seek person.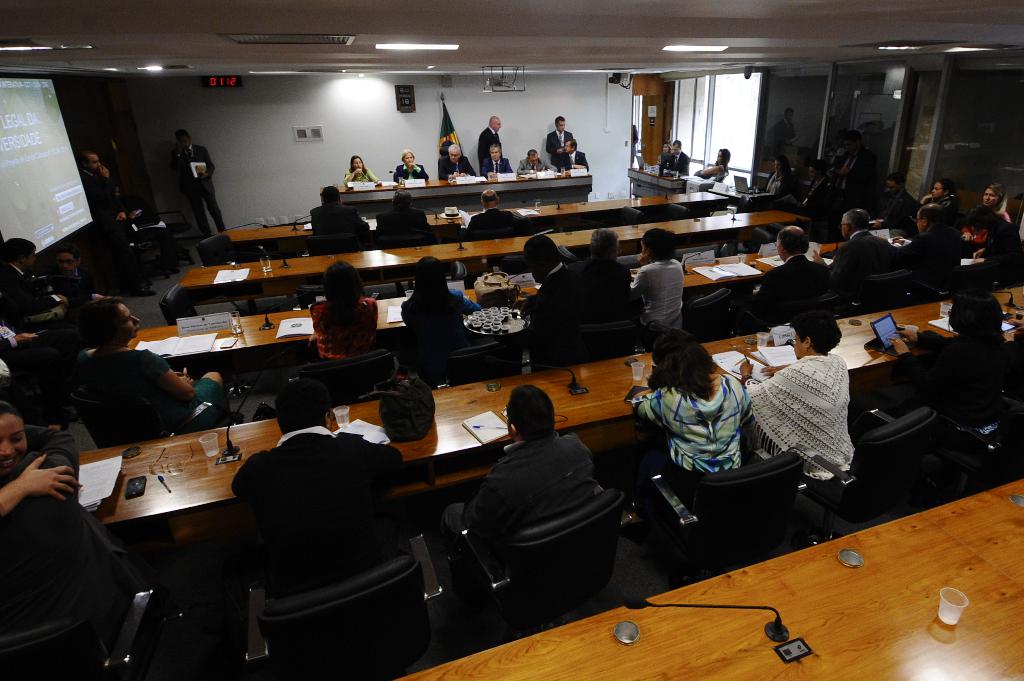
[left=388, top=150, right=430, bottom=184].
